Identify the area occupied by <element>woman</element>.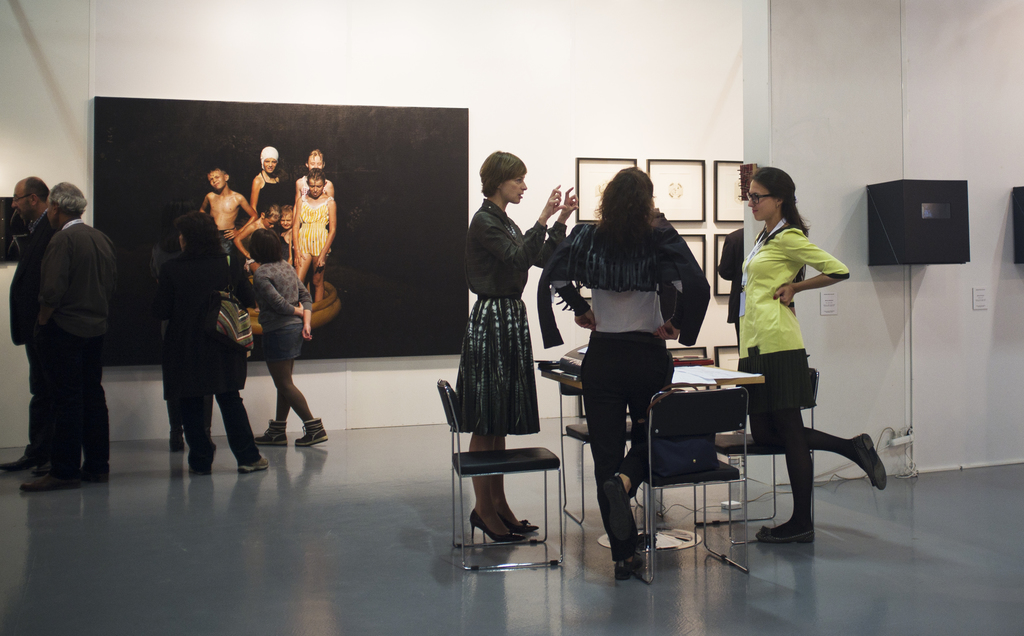
Area: {"x1": 248, "y1": 147, "x2": 291, "y2": 232}.
